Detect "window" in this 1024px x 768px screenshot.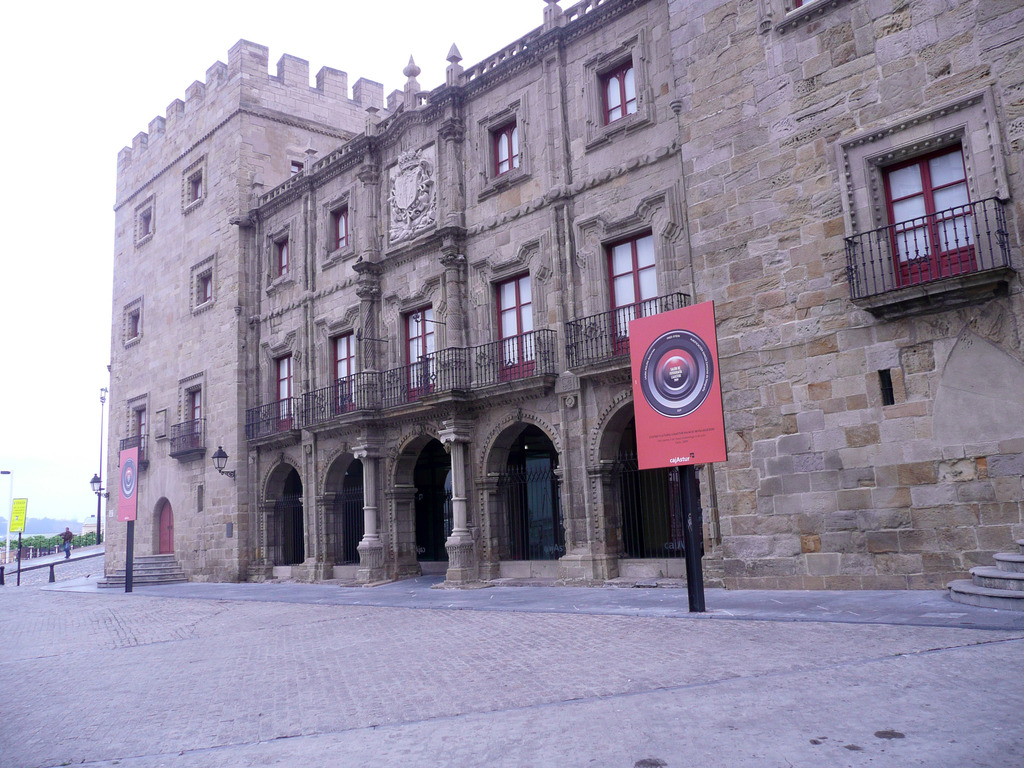
Detection: [left=140, top=212, right=151, bottom=239].
